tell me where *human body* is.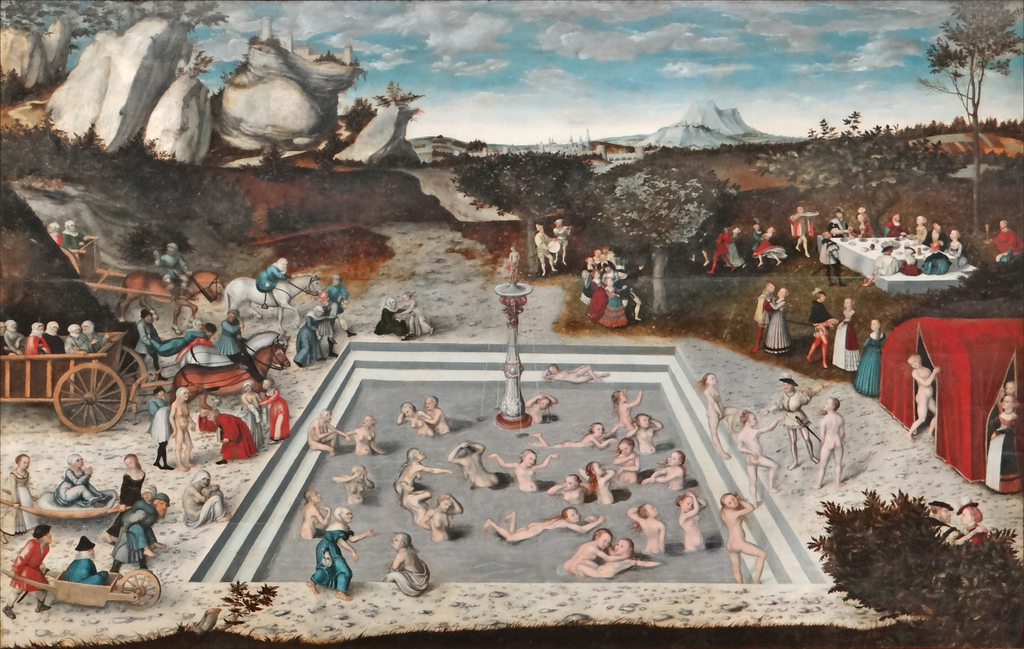
*human body* is at 561,540,631,576.
